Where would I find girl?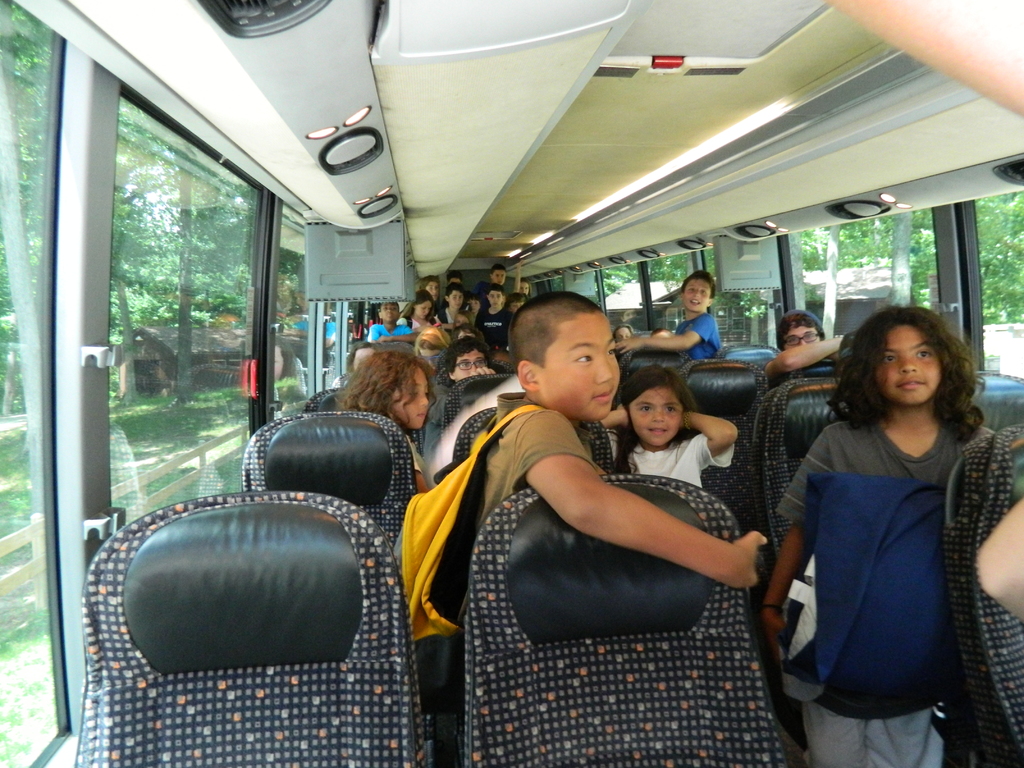
At [x1=395, y1=289, x2=436, y2=337].
